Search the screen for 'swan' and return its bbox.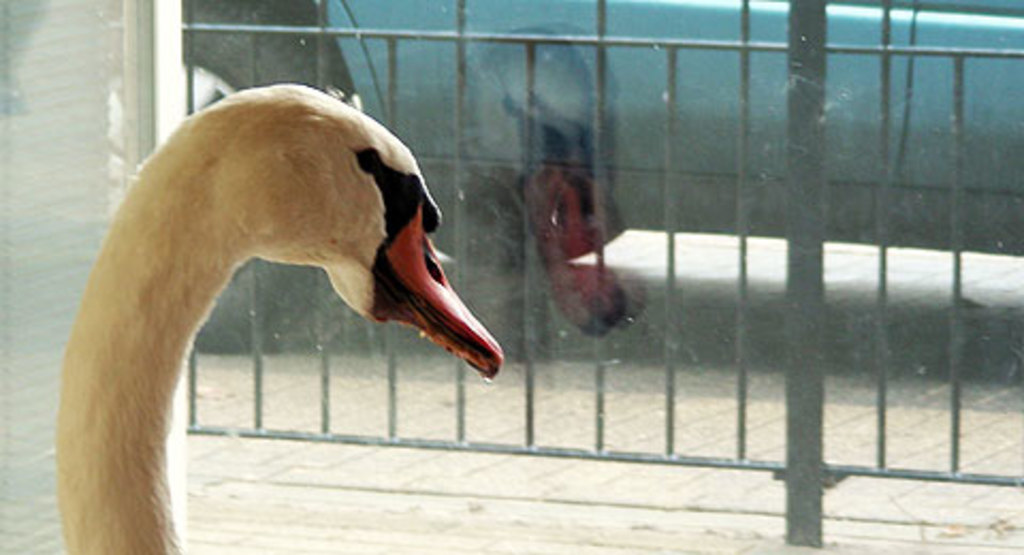
Found: l=15, t=96, r=495, b=521.
